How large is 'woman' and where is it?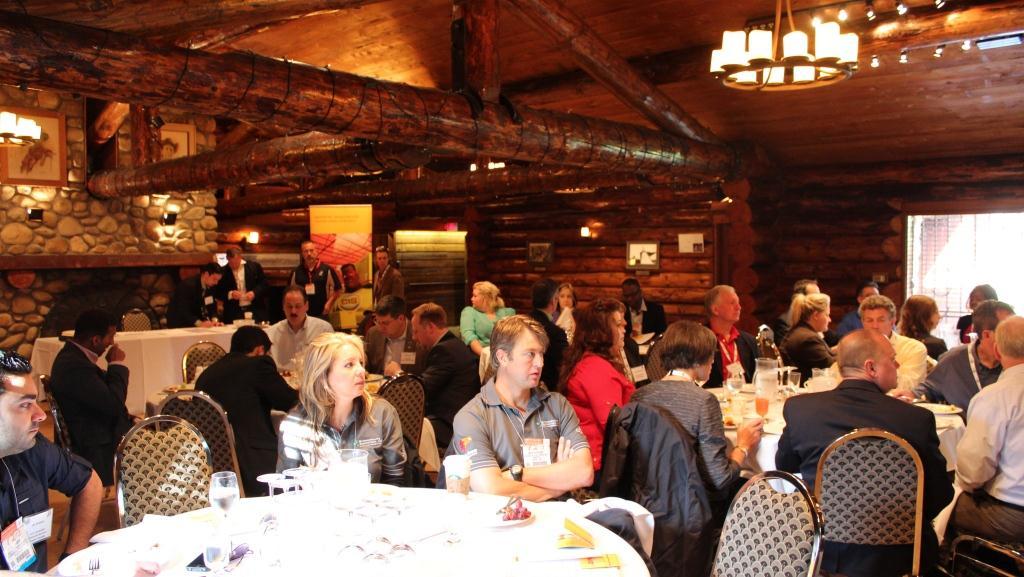
Bounding box: l=550, t=285, r=585, b=339.
